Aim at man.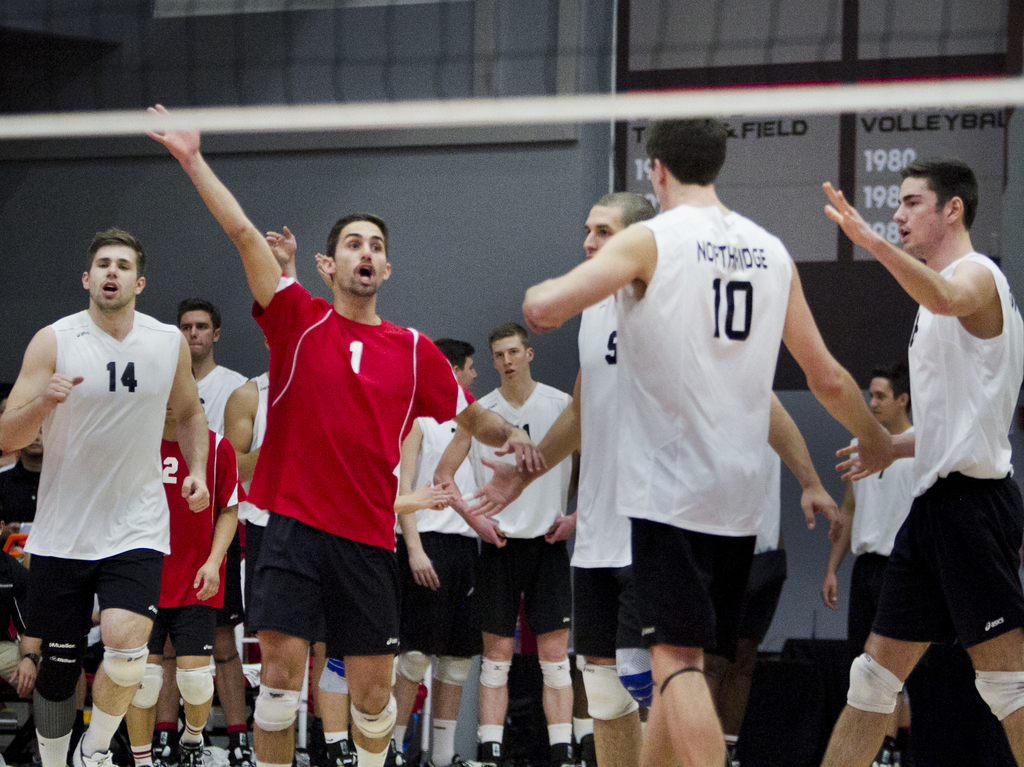
Aimed at <bbox>175, 301, 252, 434</bbox>.
